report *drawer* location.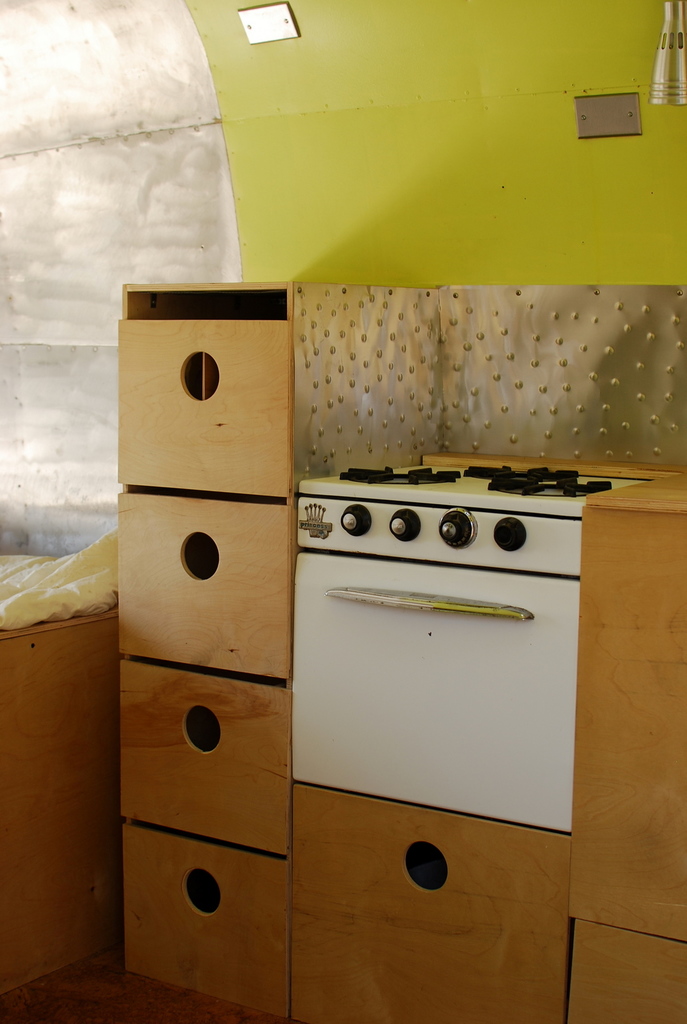
Report: [292,780,570,1023].
